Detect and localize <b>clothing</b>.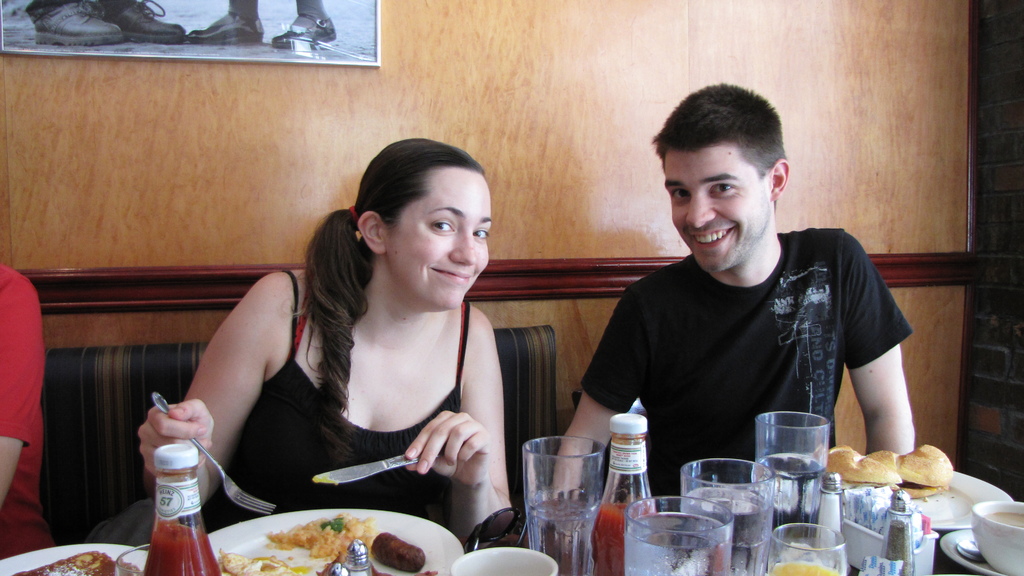
Localized at Rect(202, 264, 473, 534).
